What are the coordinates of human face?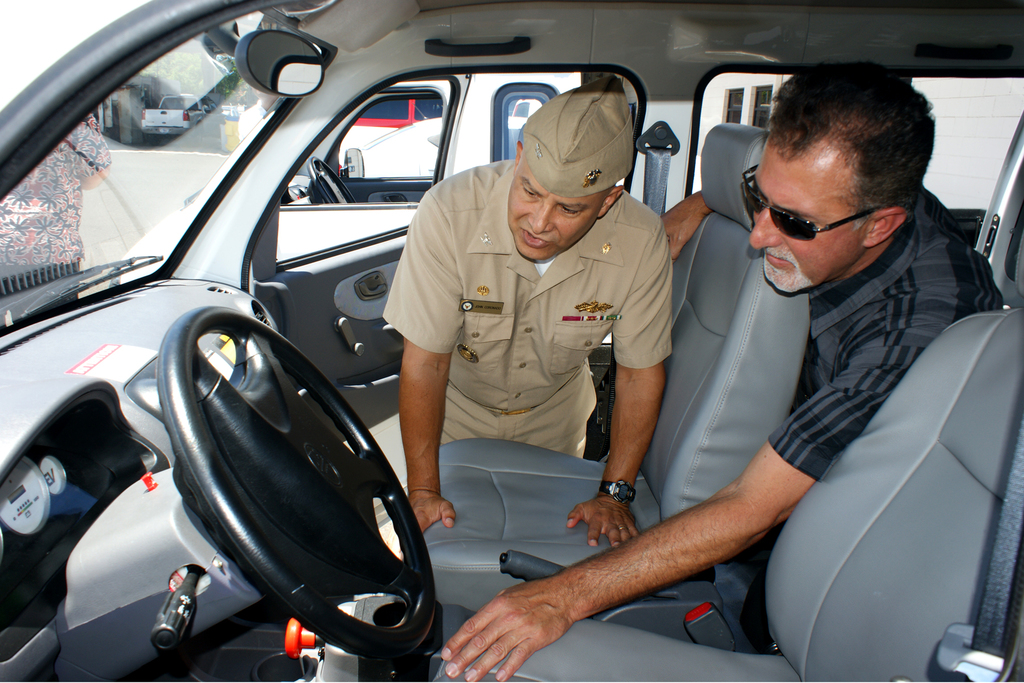
crop(749, 131, 865, 293).
